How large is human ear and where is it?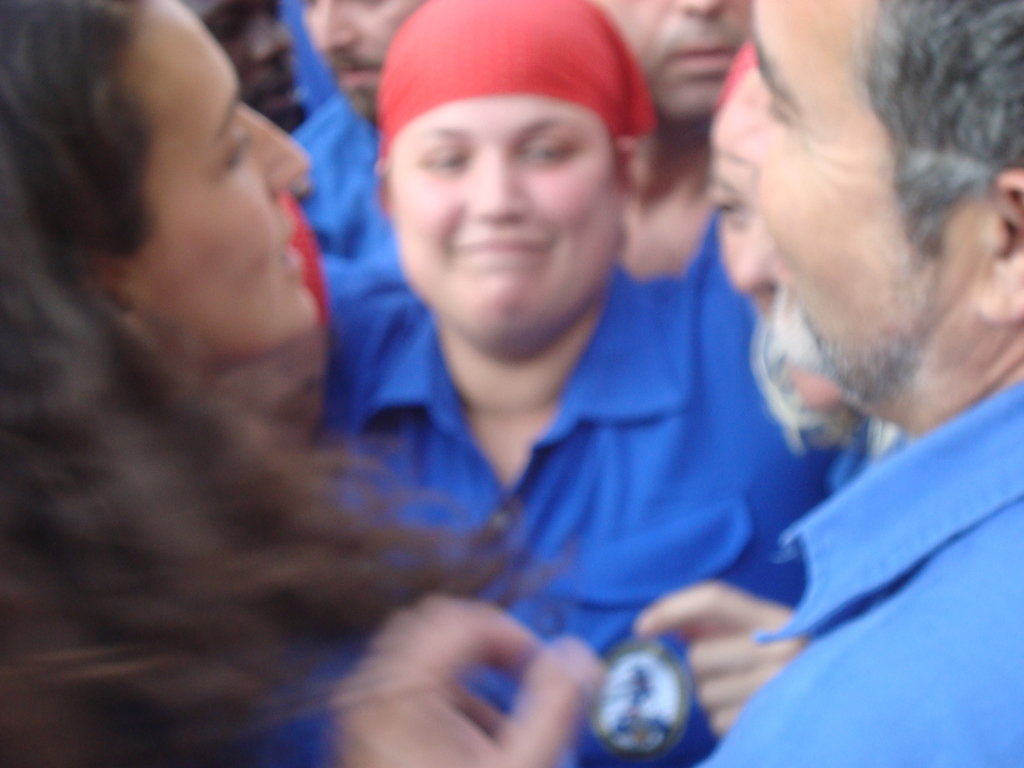
Bounding box: 977,171,1023,321.
